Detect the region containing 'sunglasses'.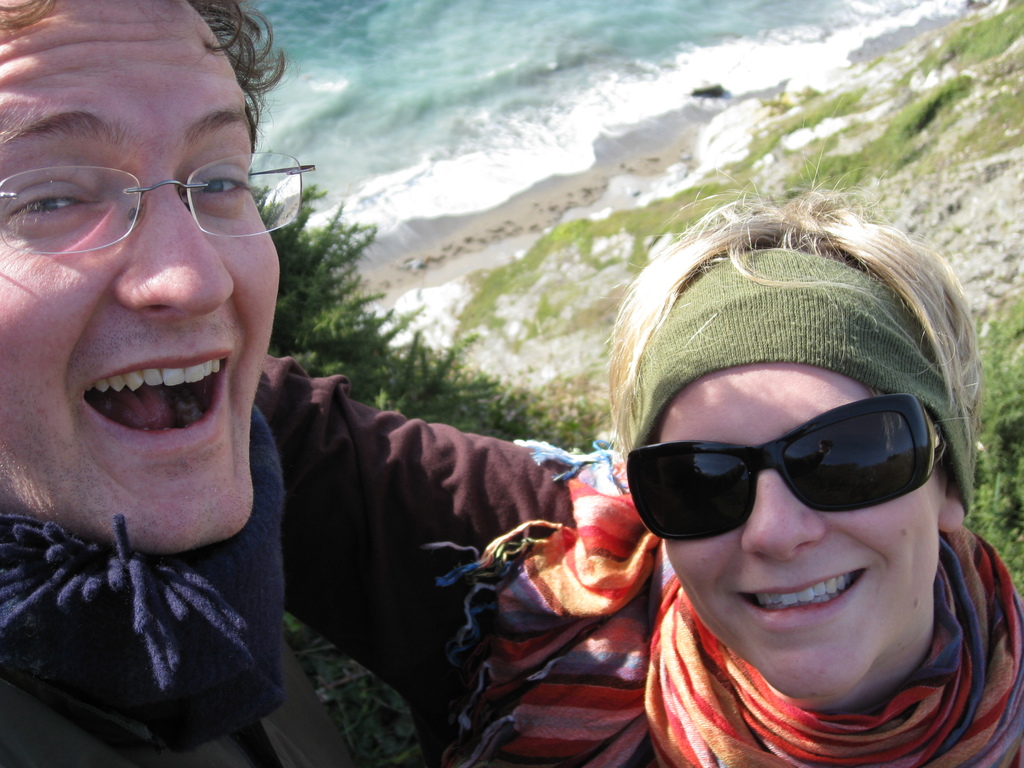
<box>625,390,943,541</box>.
